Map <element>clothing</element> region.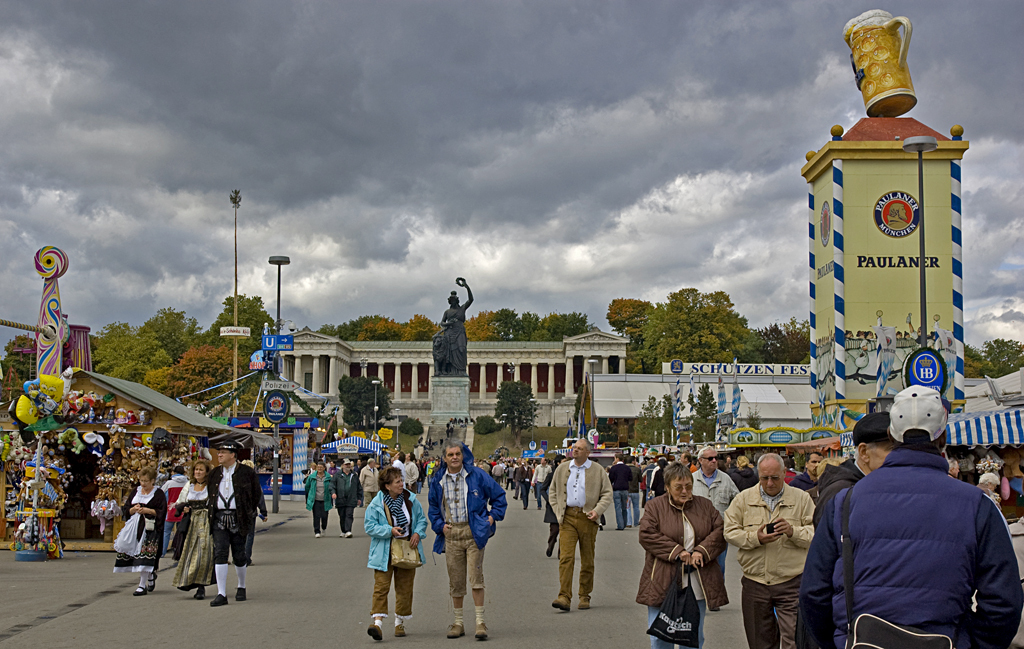
Mapped to x1=547 y1=455 x2=611 y2=593.
